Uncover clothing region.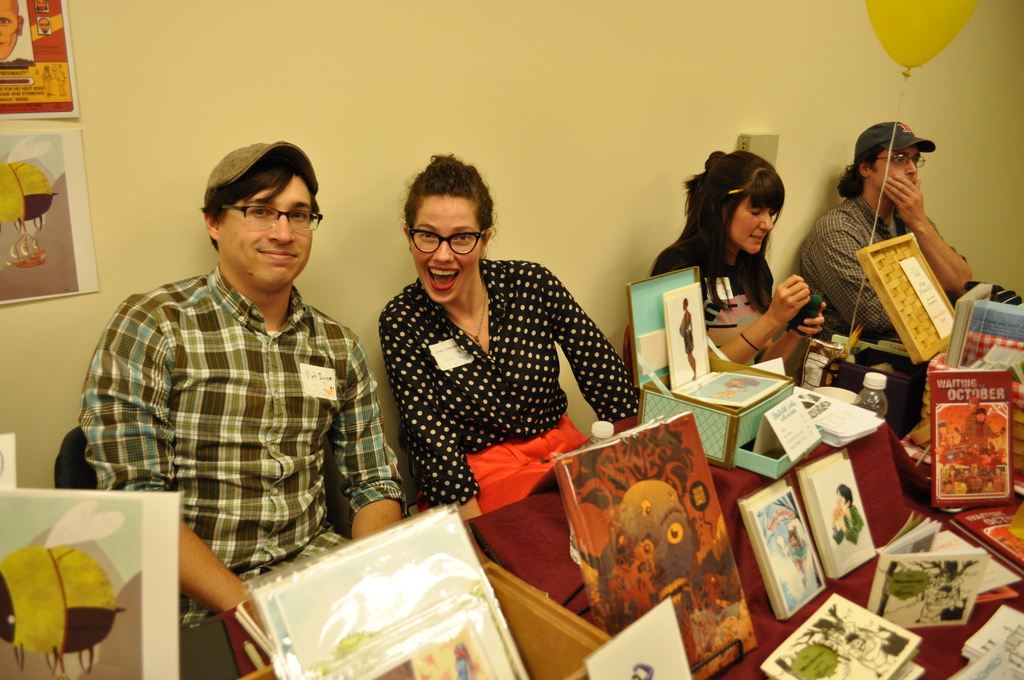
Uncovered: [left=656, top=232, right=771, bottom=343].
